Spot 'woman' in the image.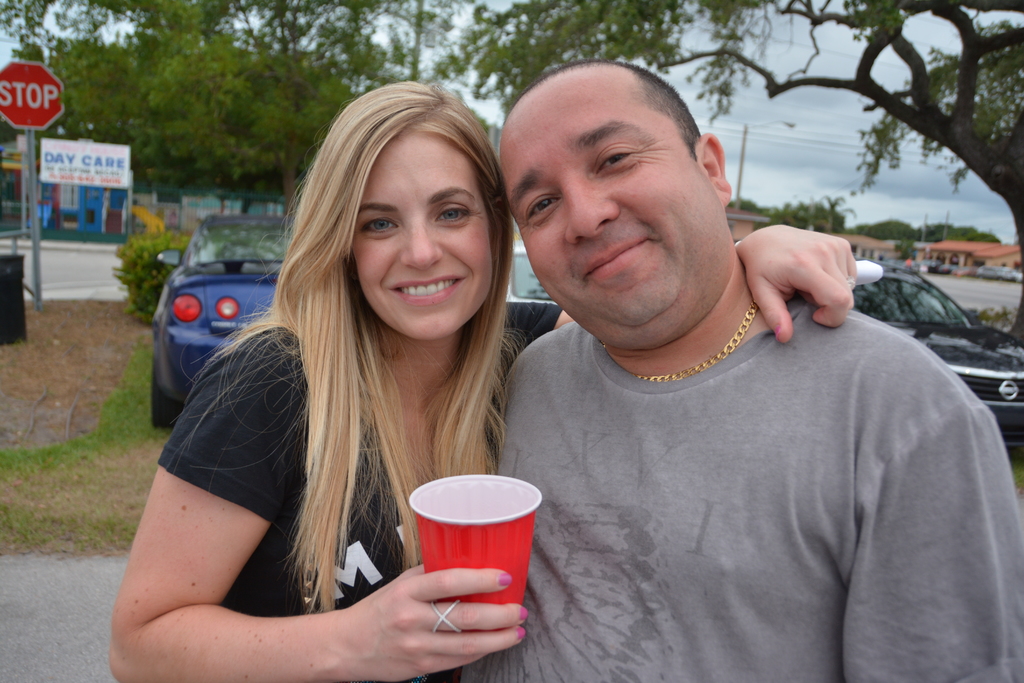
'woman' found at l=109, t=72, r=862, b=682.
